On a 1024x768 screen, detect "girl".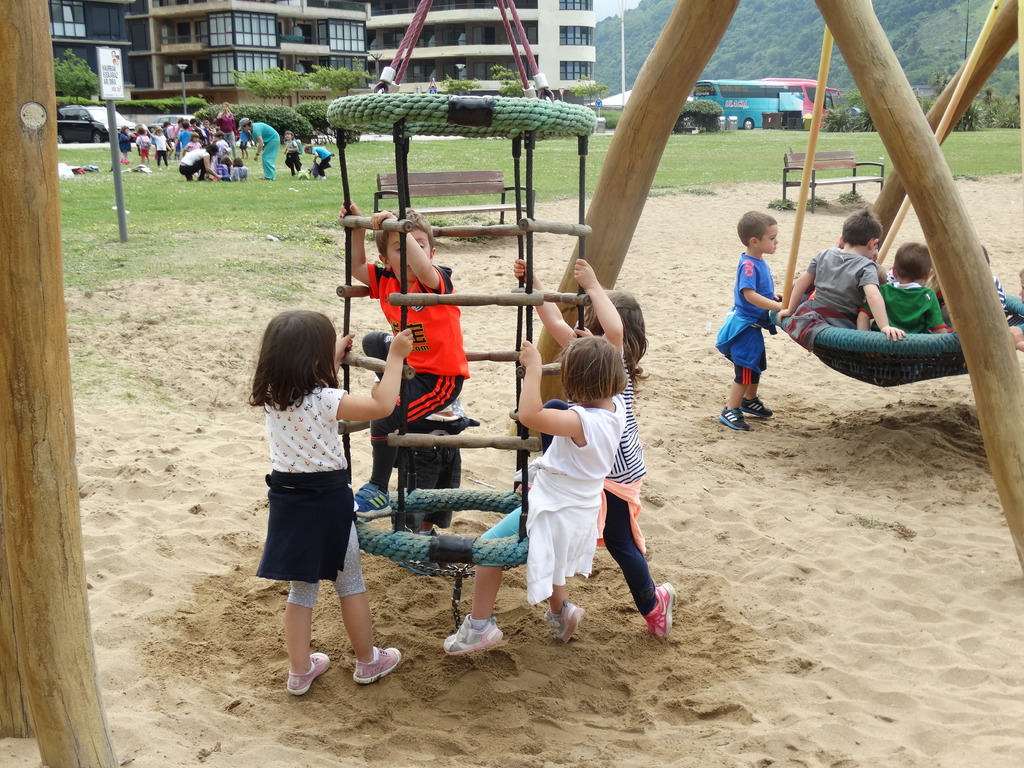
444/258/628/646.
